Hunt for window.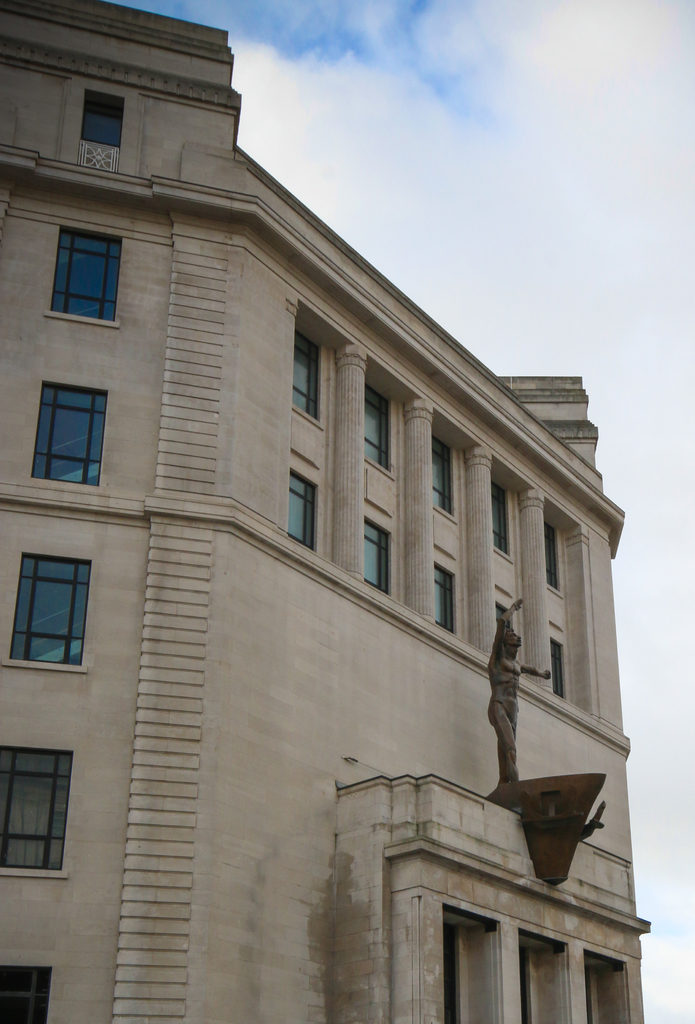
Hunted down at {"x1": 288, "y1": 469, "x2": 316, "y2": 553}.
